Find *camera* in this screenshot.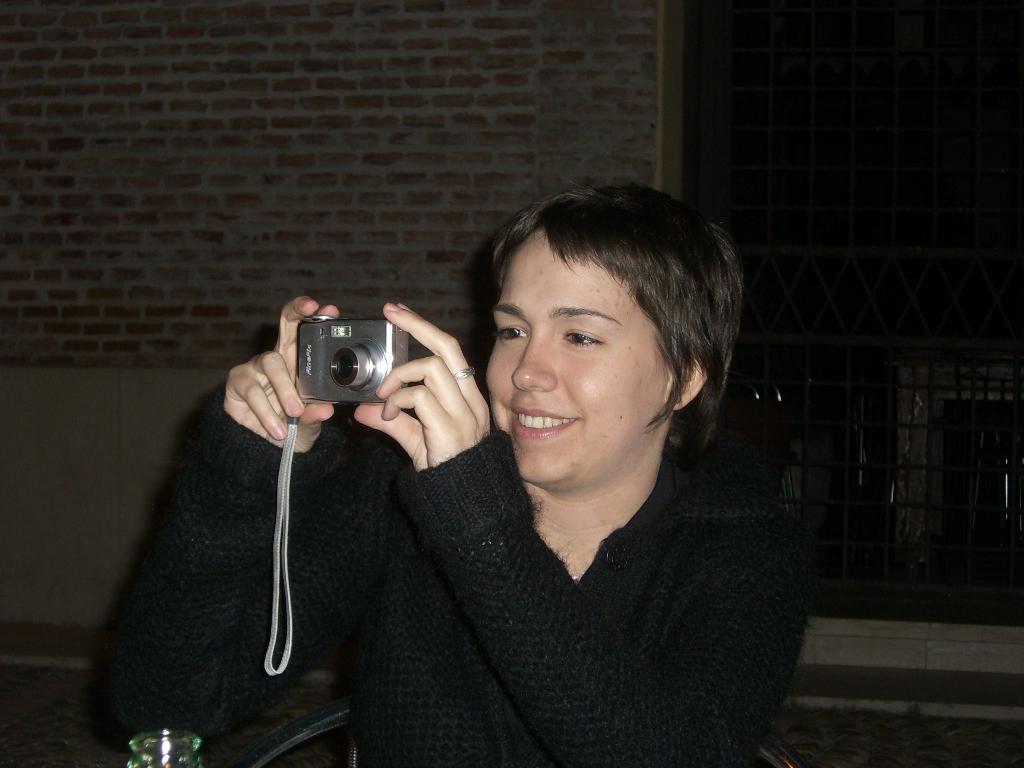
The bounding box for *camera* is 267, 307, 397, 399.
